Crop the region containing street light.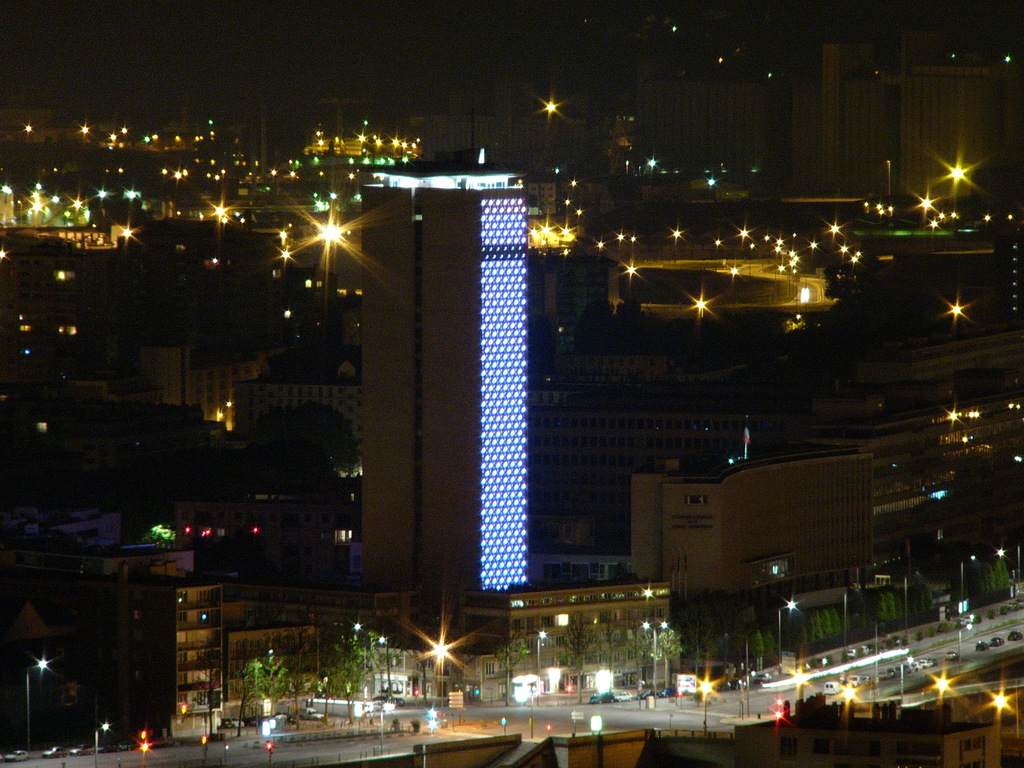
Crop region: x1=433, y1=632, x2=451, y2=685.
